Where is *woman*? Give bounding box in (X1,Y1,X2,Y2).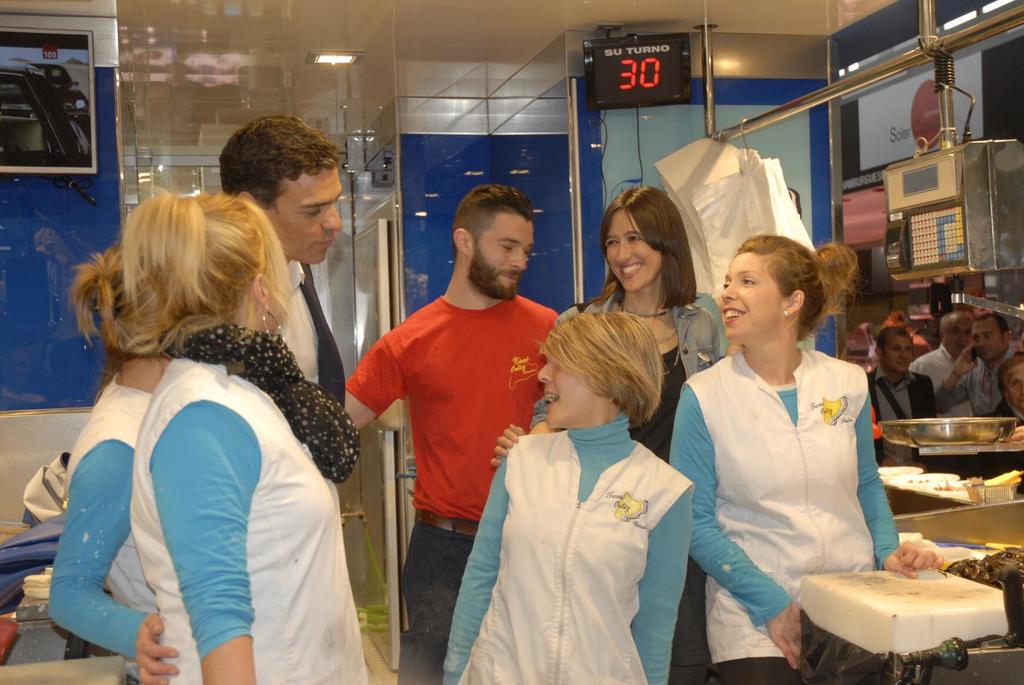
(122,181,365,684).
